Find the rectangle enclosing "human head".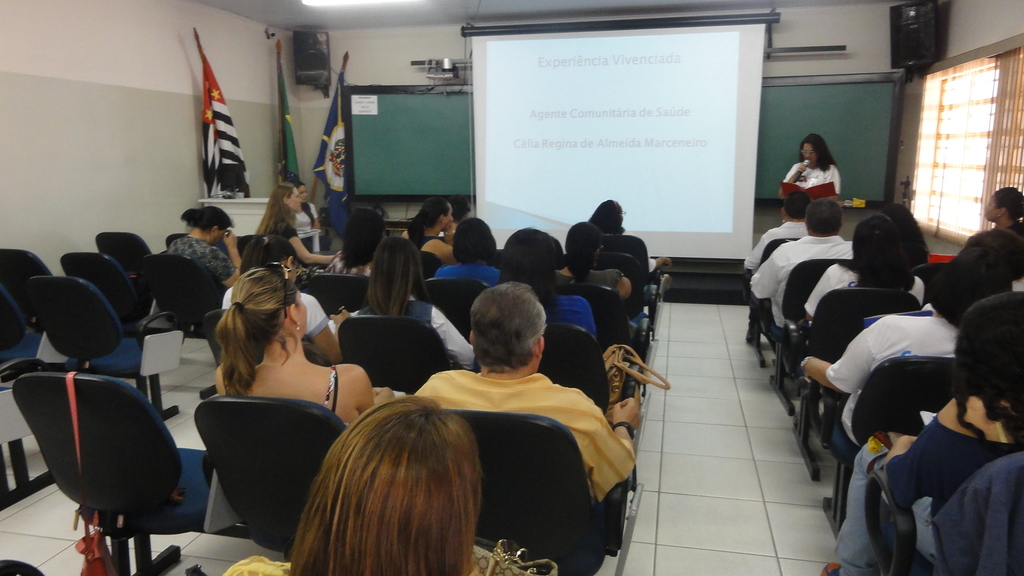
locate(315, 395, 486, 575).
